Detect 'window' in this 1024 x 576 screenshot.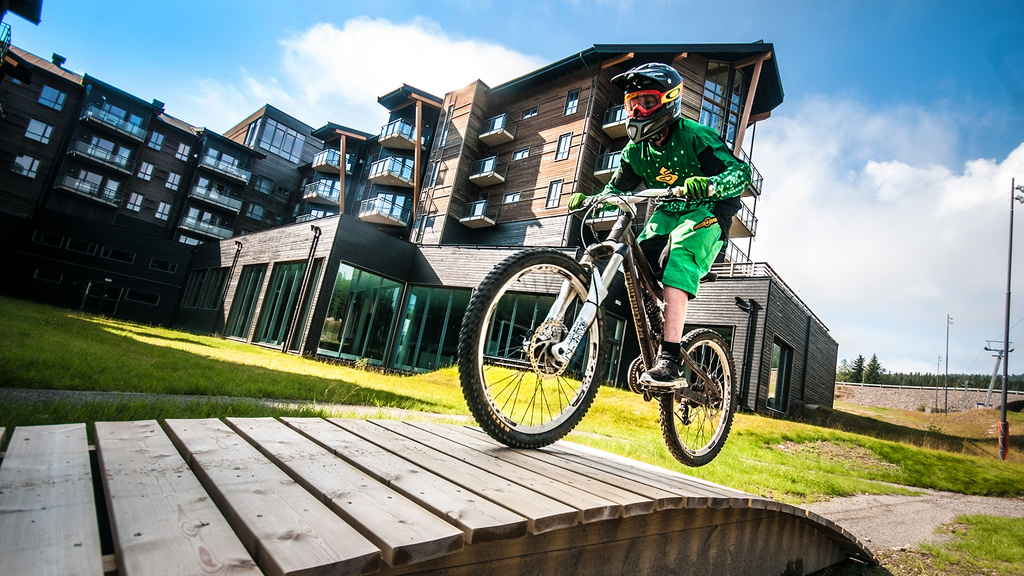
Detection: detection(10, 151, 39, 180).
